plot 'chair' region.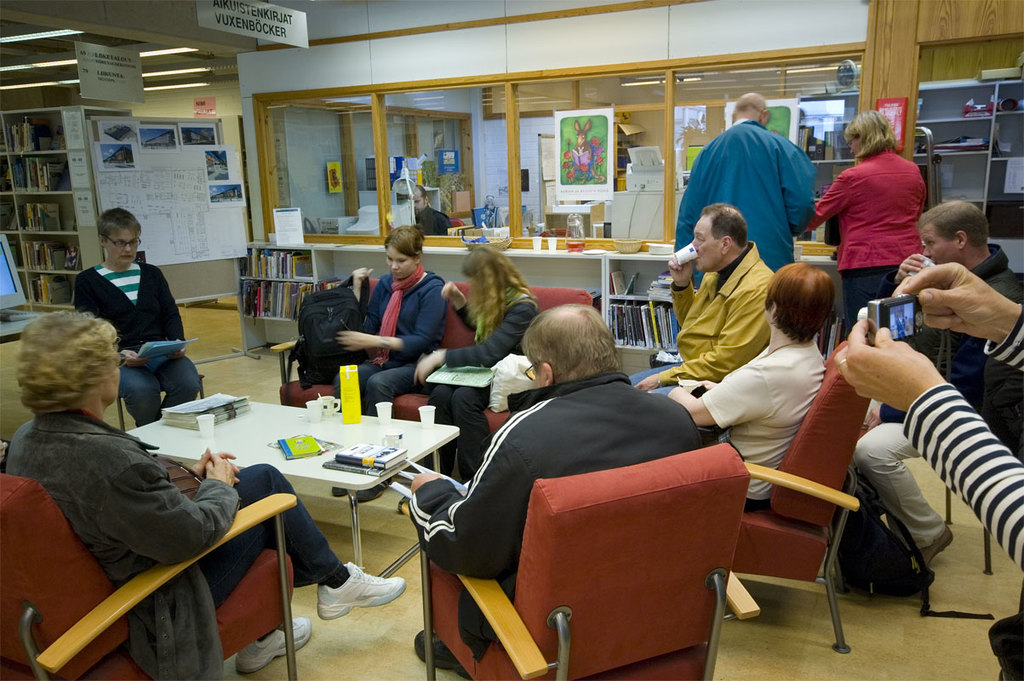
Plotted at detection(0, 456, 304, 678).
